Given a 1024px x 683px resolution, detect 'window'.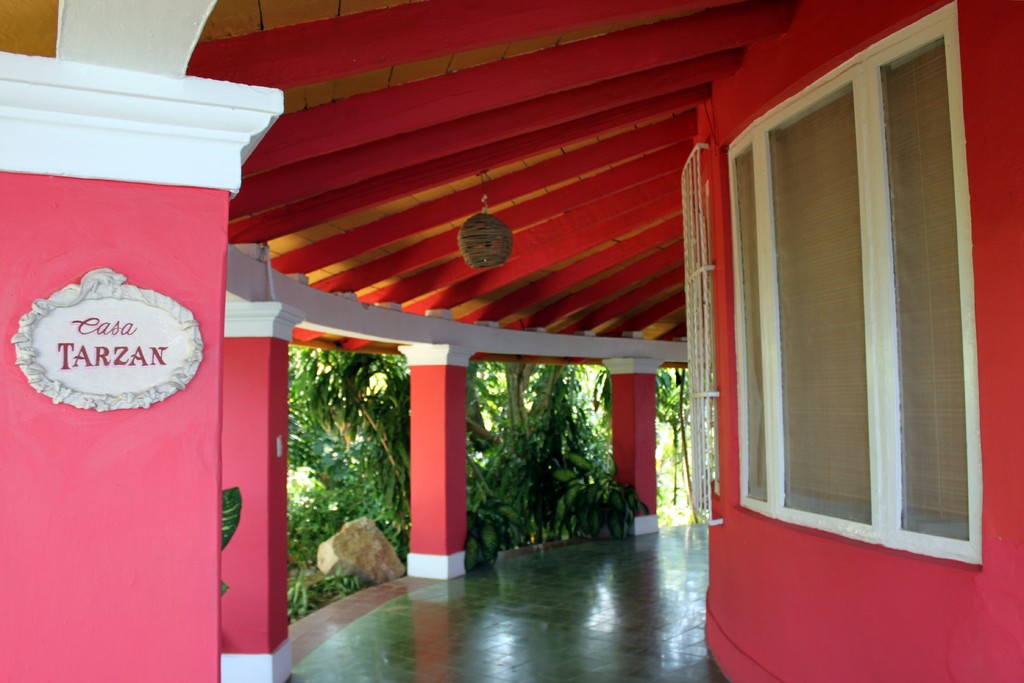
<bbox>730, 0, 986, 592</bbox>.
